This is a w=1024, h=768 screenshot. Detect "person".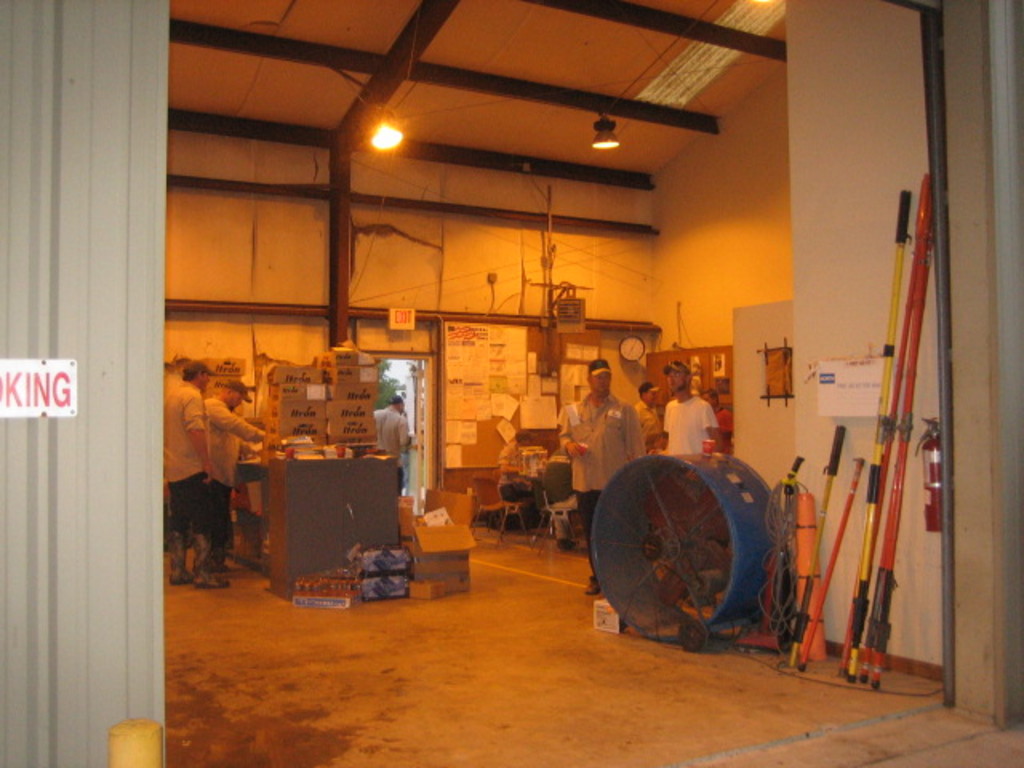
[left=694, top=392, right=742, bottom=456].
